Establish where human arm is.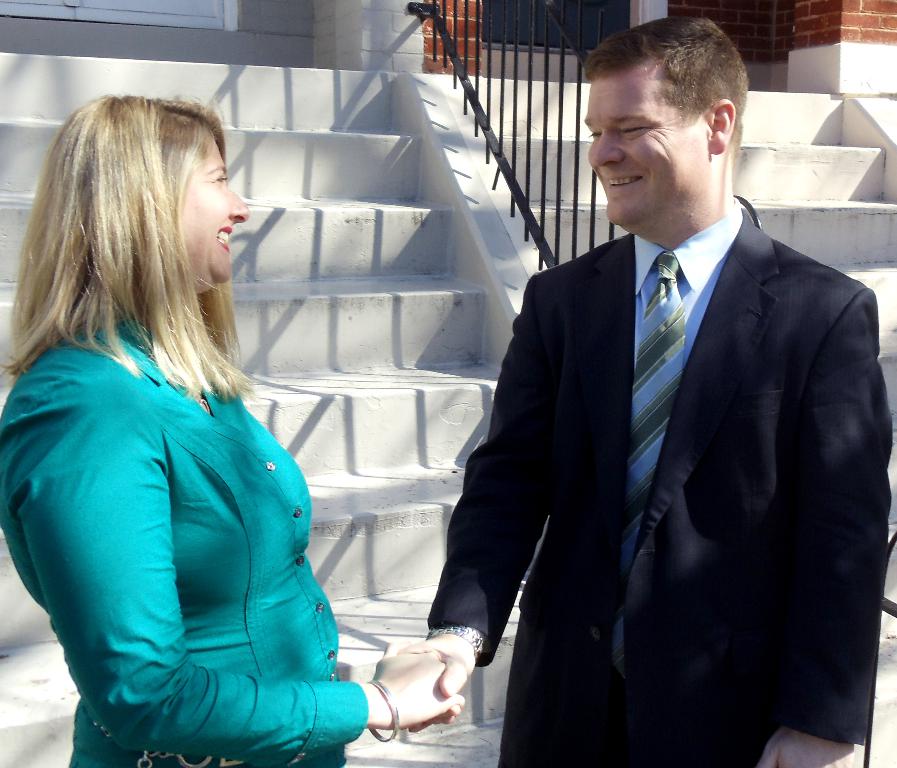
Established at box=[755, 299, 893, 767].
